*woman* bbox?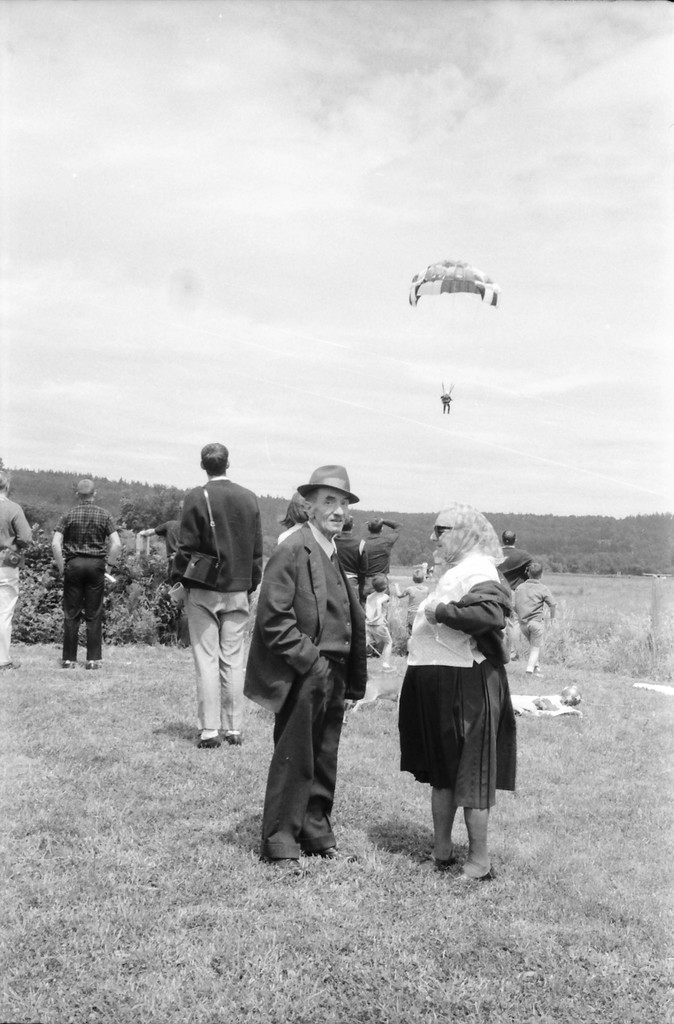
pyautogui.locateOnScreen(396, 486, 526, 890)
